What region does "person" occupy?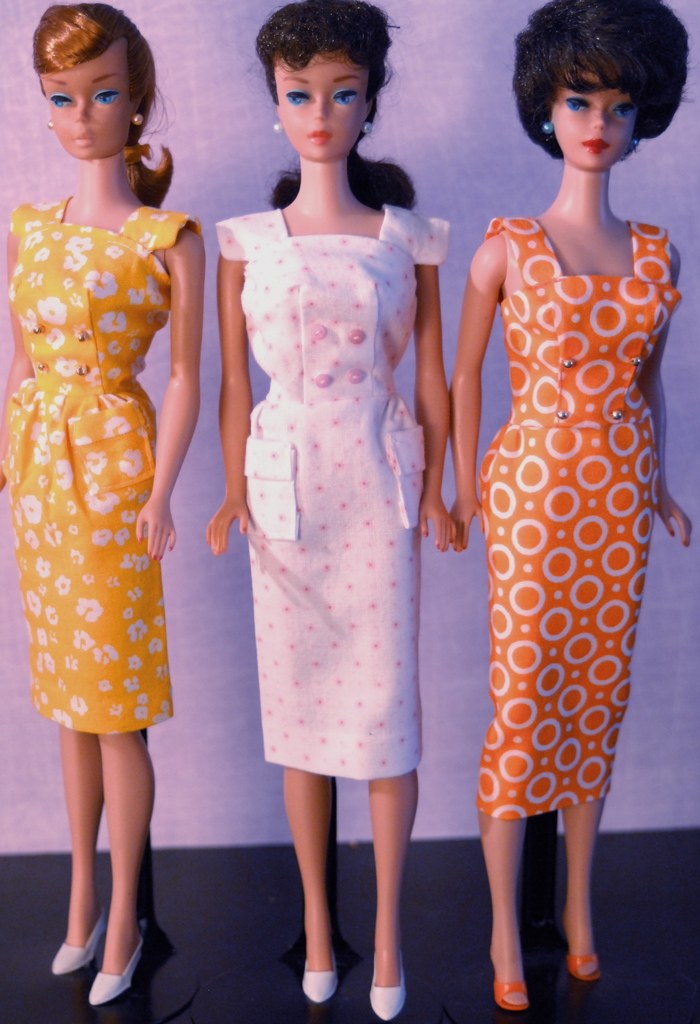
[x1=203, y1=0, x2=463, y2=1020].
